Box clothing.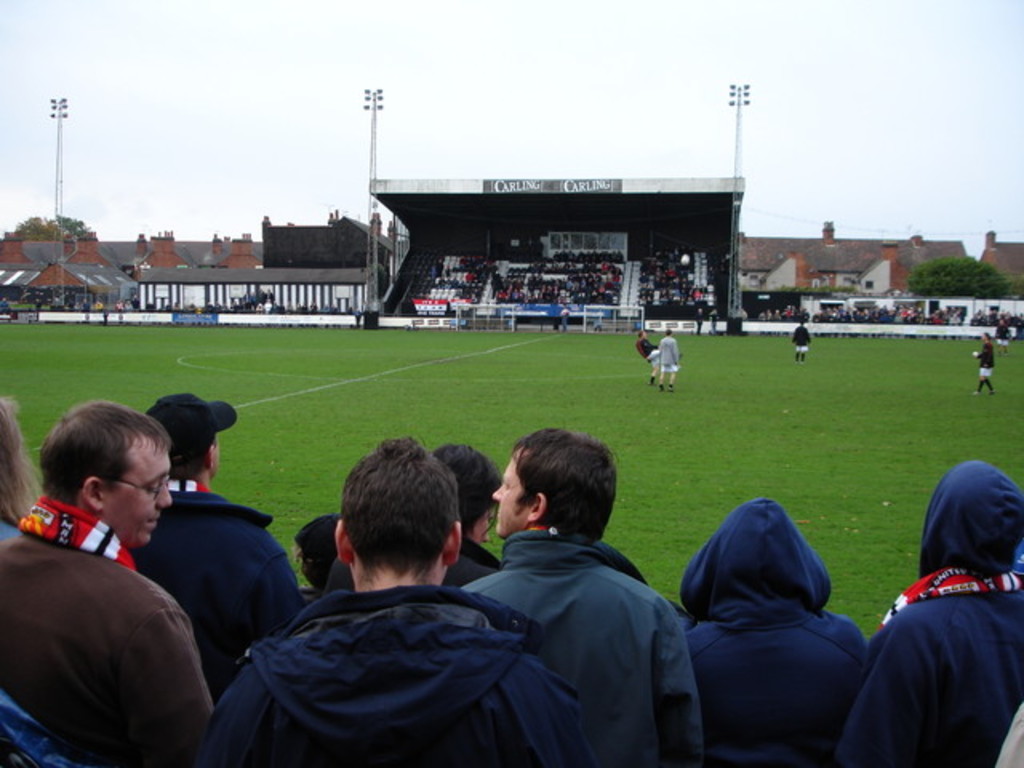
[658,334,682,379].
